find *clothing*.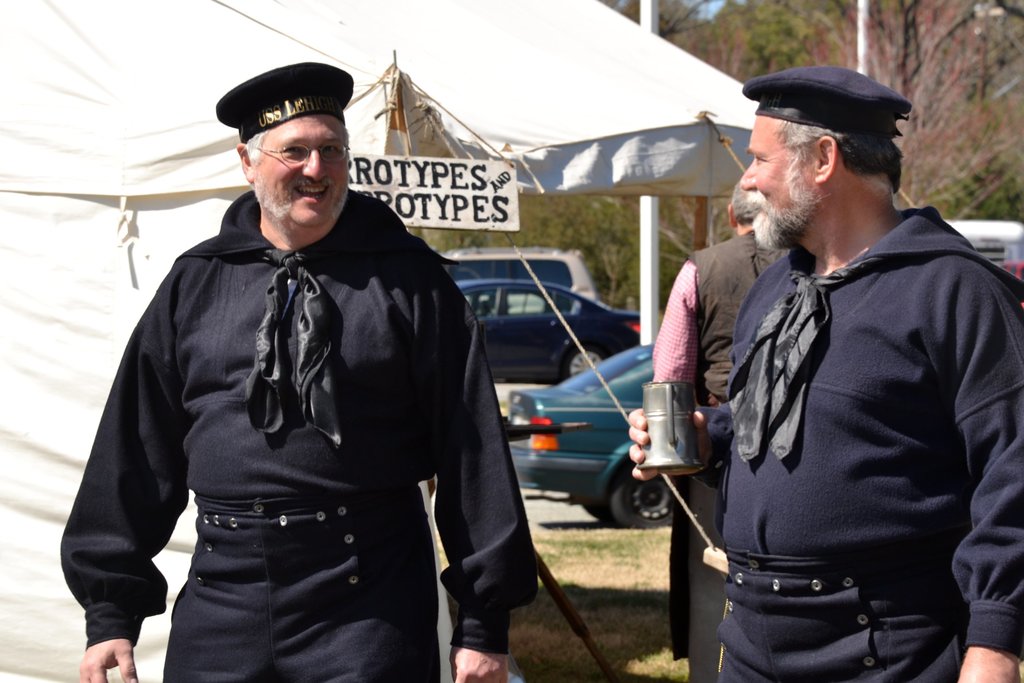
[left=674, top=202, right=1023, bottom=680].
